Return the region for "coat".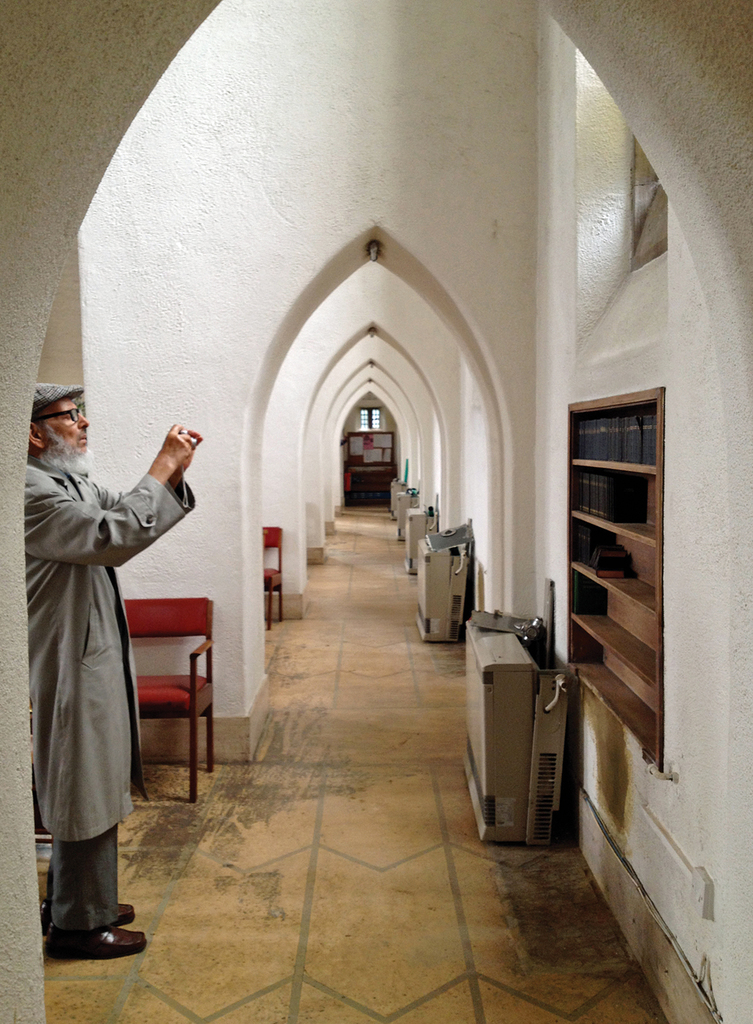
22/409/173/870.
